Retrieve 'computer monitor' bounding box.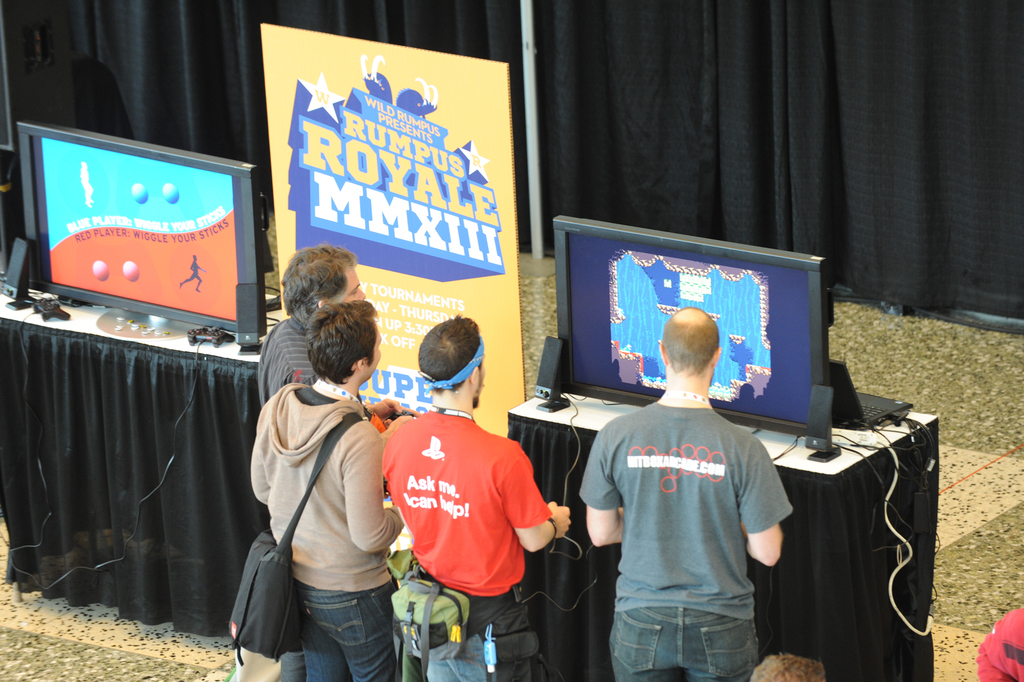
Bounding box: box(17, 125, 256, 350).
